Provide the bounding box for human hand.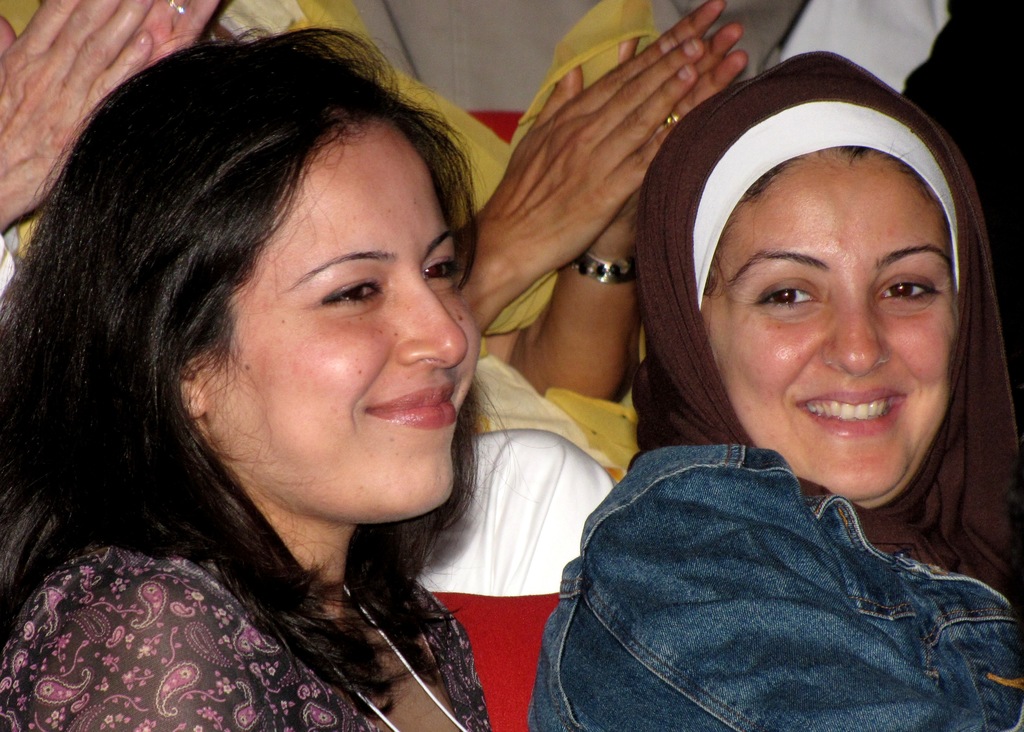
box(0, 0, 152, 227).
